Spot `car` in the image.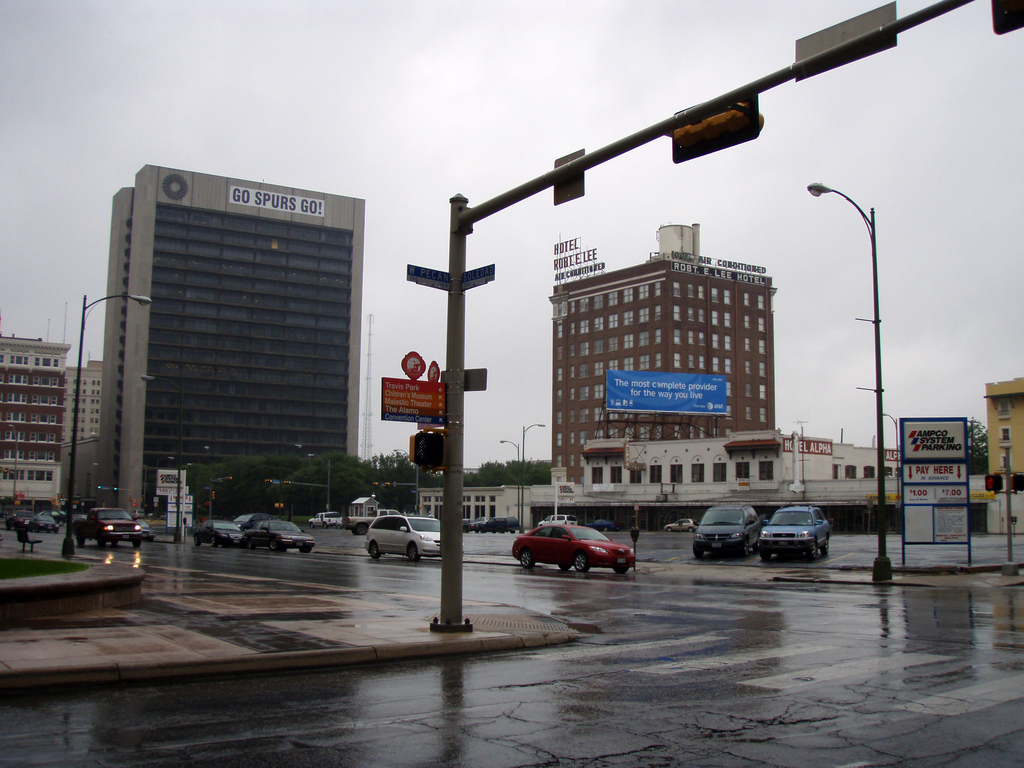
`car` found at BBox(365, 512, 464, 560).
